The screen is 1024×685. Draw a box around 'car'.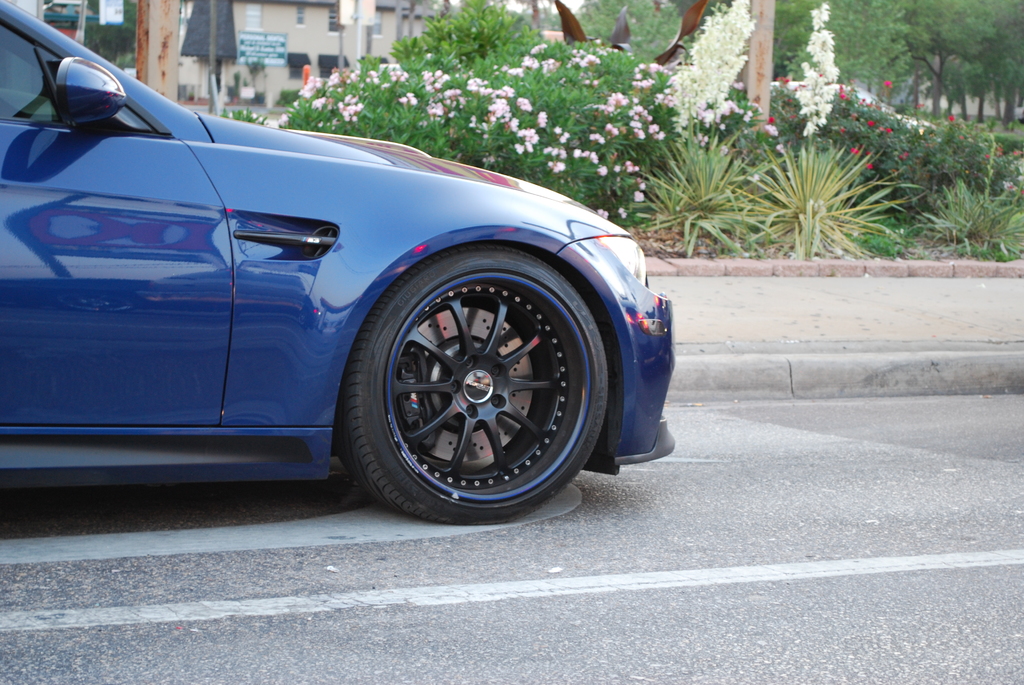
[left=0, top=52, right=694, bottom=532].
